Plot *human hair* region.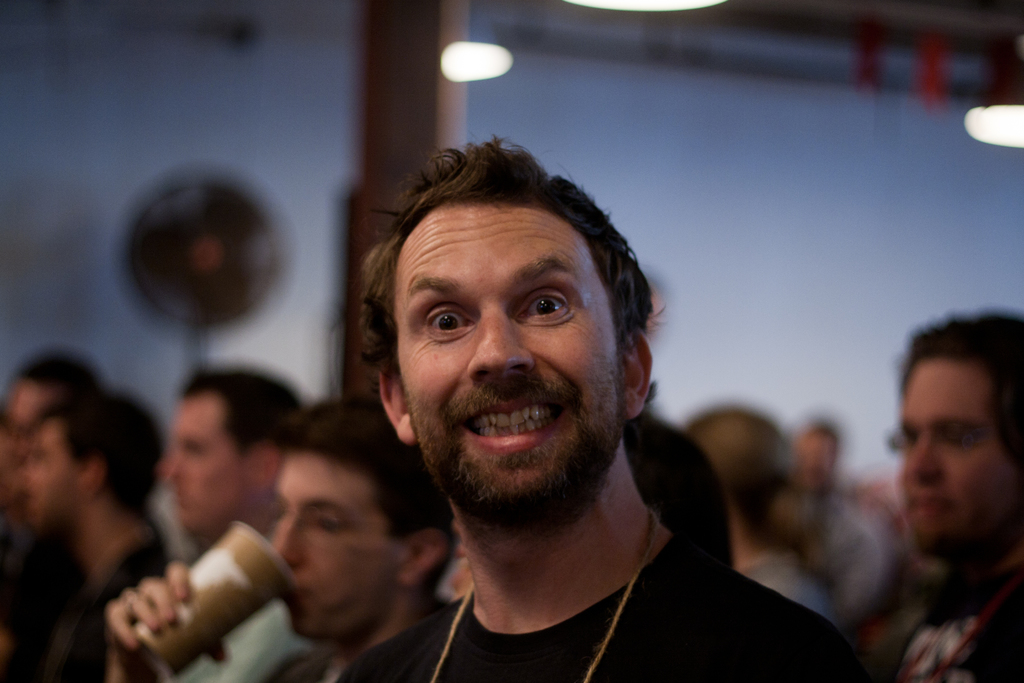
Plotted at bbox(618, 410, 740, 578).
